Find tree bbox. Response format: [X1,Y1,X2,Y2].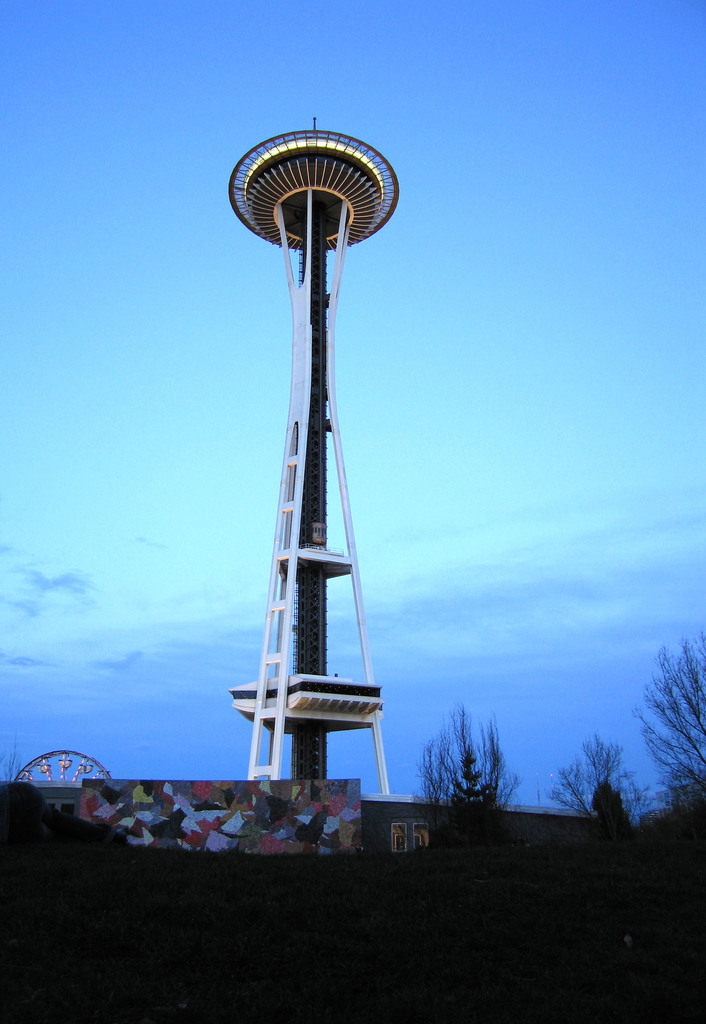
[620,638,705,809].
